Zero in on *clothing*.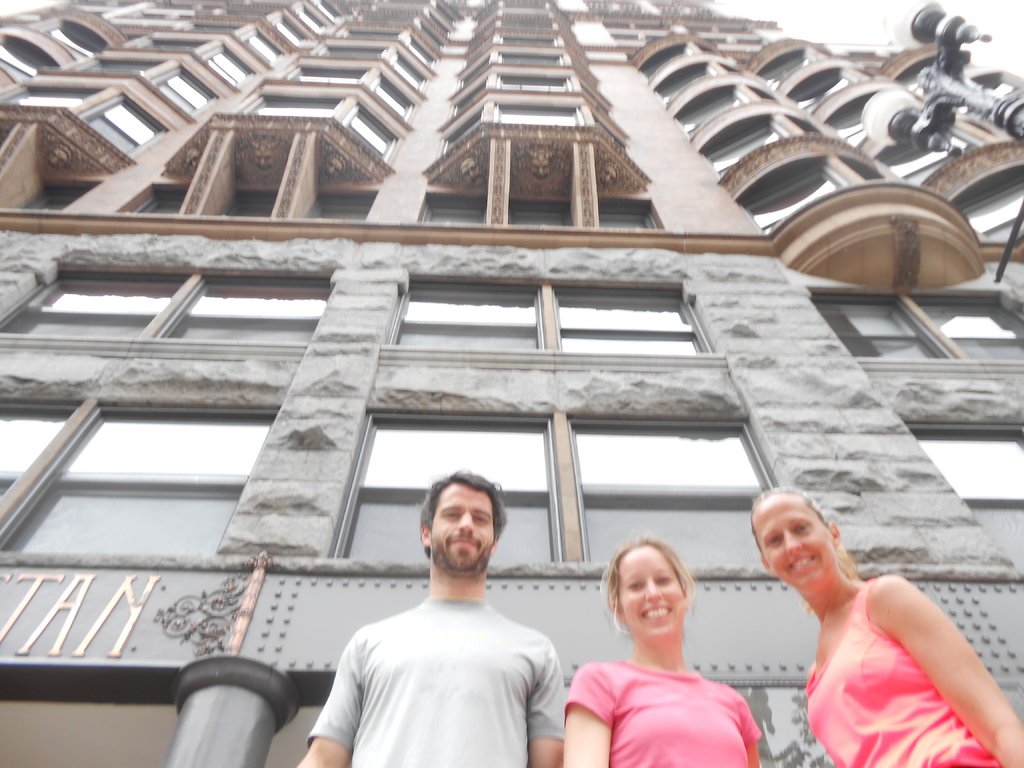
Zeroed in: 566 660 763 767.
